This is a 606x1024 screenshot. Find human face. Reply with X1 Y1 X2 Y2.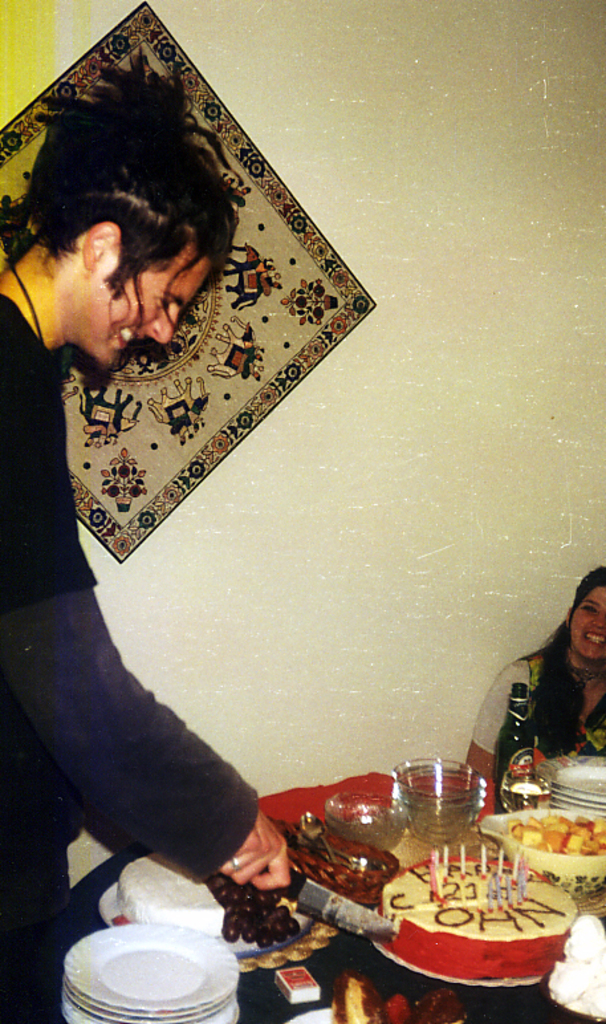
568 581 605 662.
